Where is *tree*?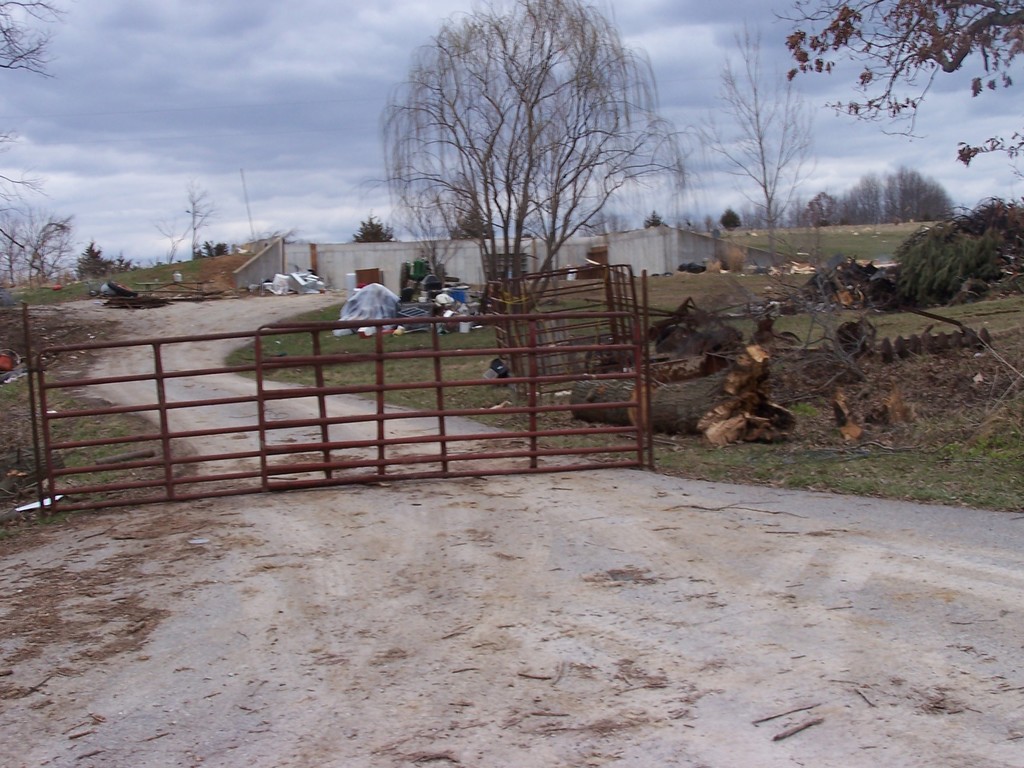
[784, 0, 1023, 184].
